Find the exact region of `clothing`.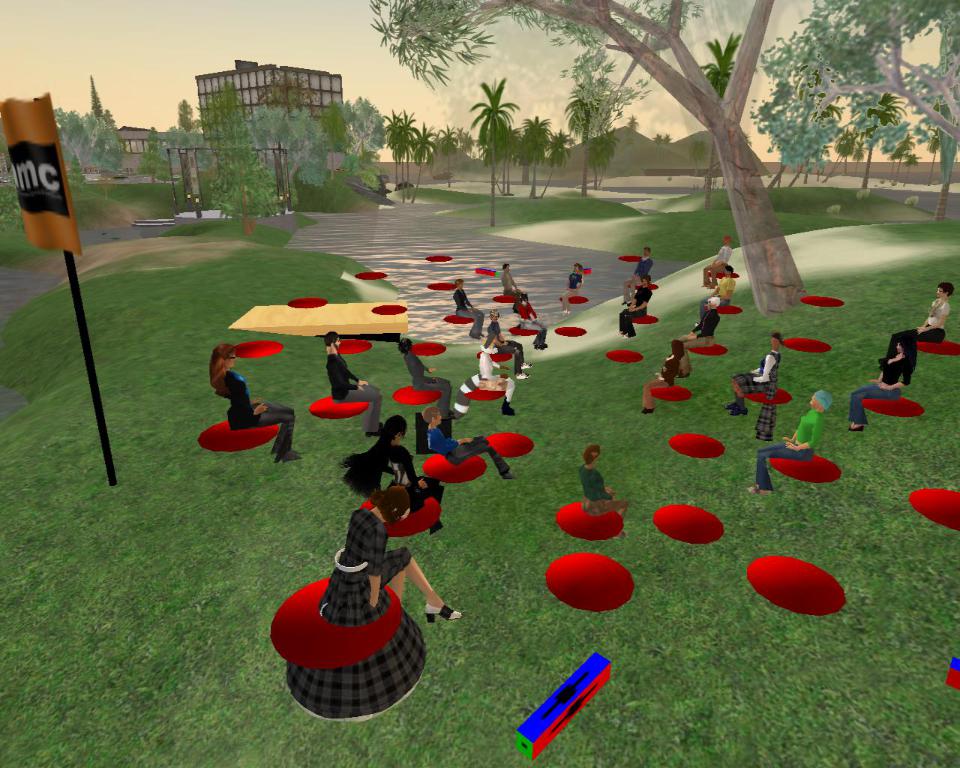
Exact region: 217,372,296,455.
